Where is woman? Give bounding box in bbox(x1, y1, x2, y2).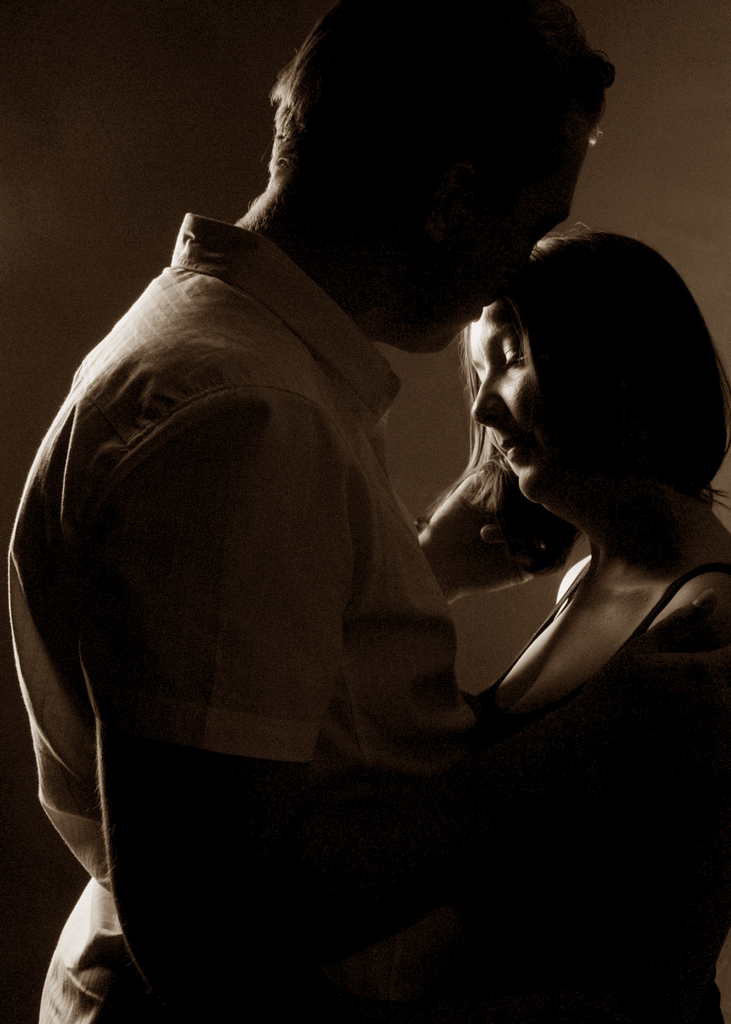
bbox(410, 226, 730, 1023).
